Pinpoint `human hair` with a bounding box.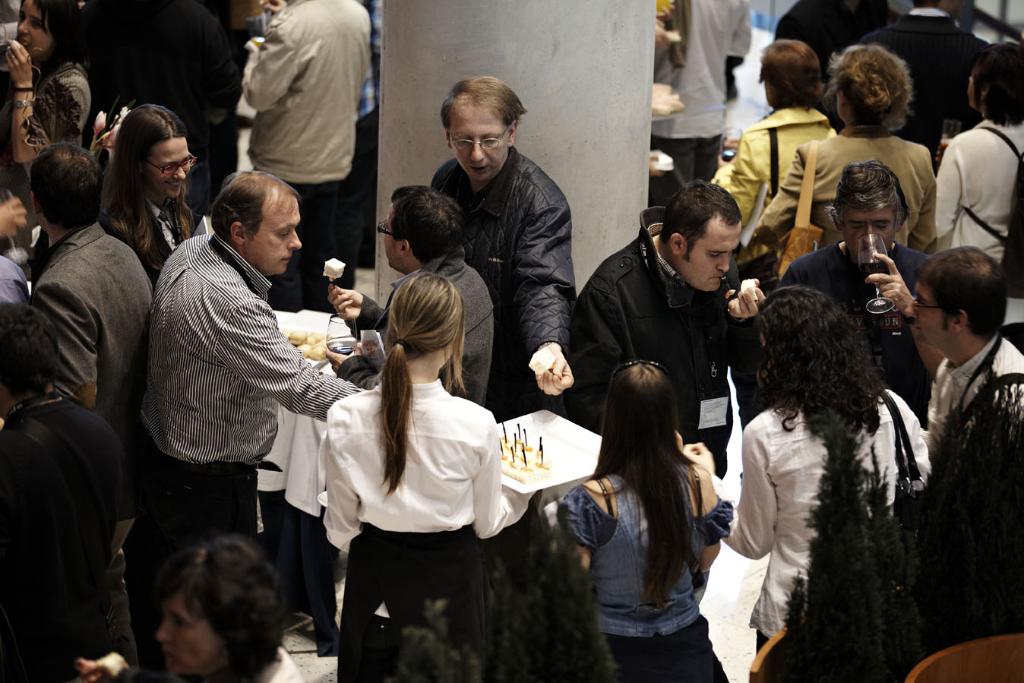
pyautogui.locateOnScreen(829, 44, 909, 134).
